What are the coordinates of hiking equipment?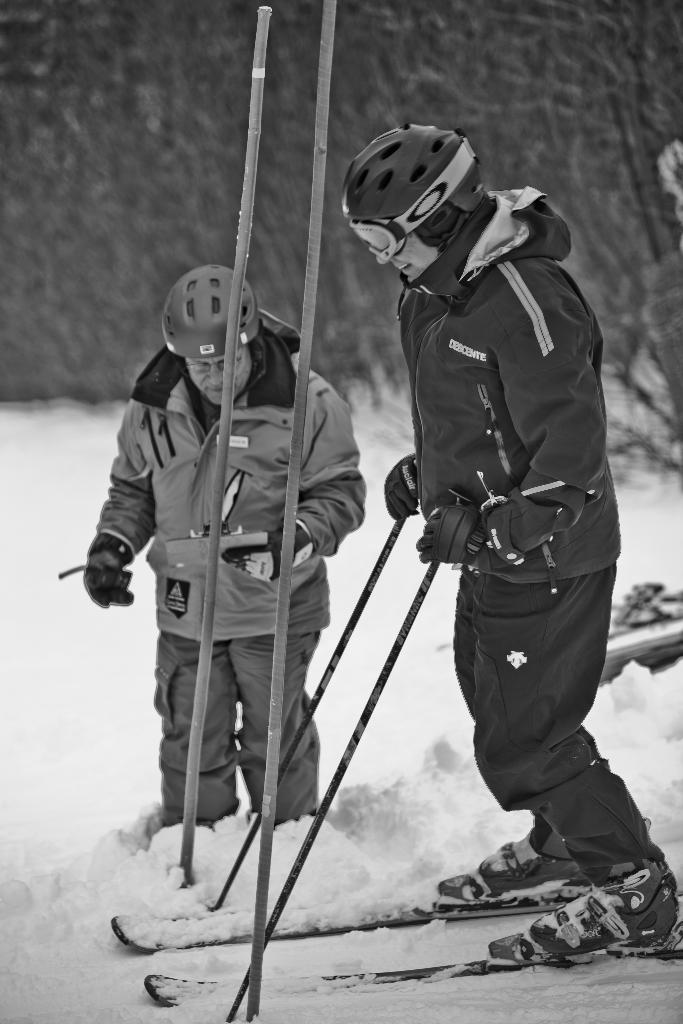
x1=224 y1=554 x2=456 y2=1023.
